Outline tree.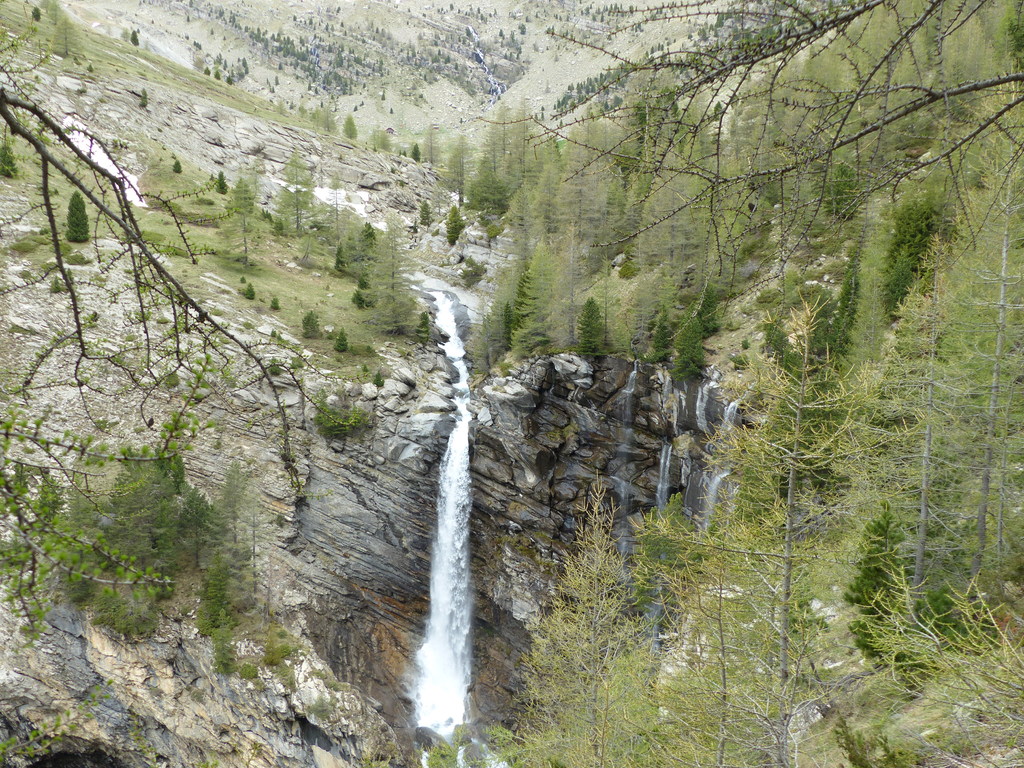
Outline: 335/327/355/364.
